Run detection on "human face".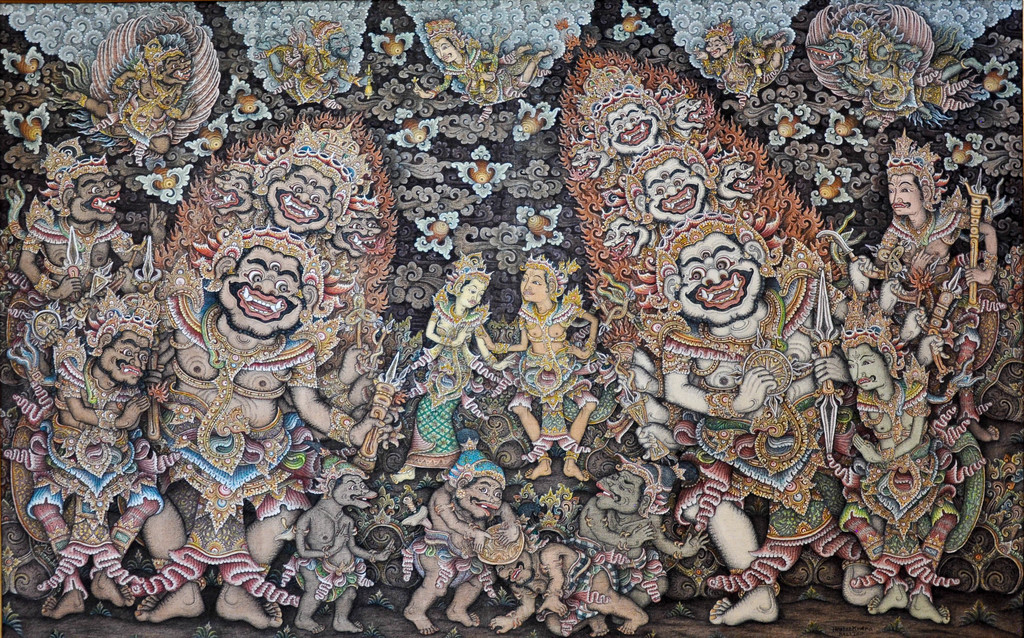
Result: x1=264 y1=166 x2=332 y2=233.
